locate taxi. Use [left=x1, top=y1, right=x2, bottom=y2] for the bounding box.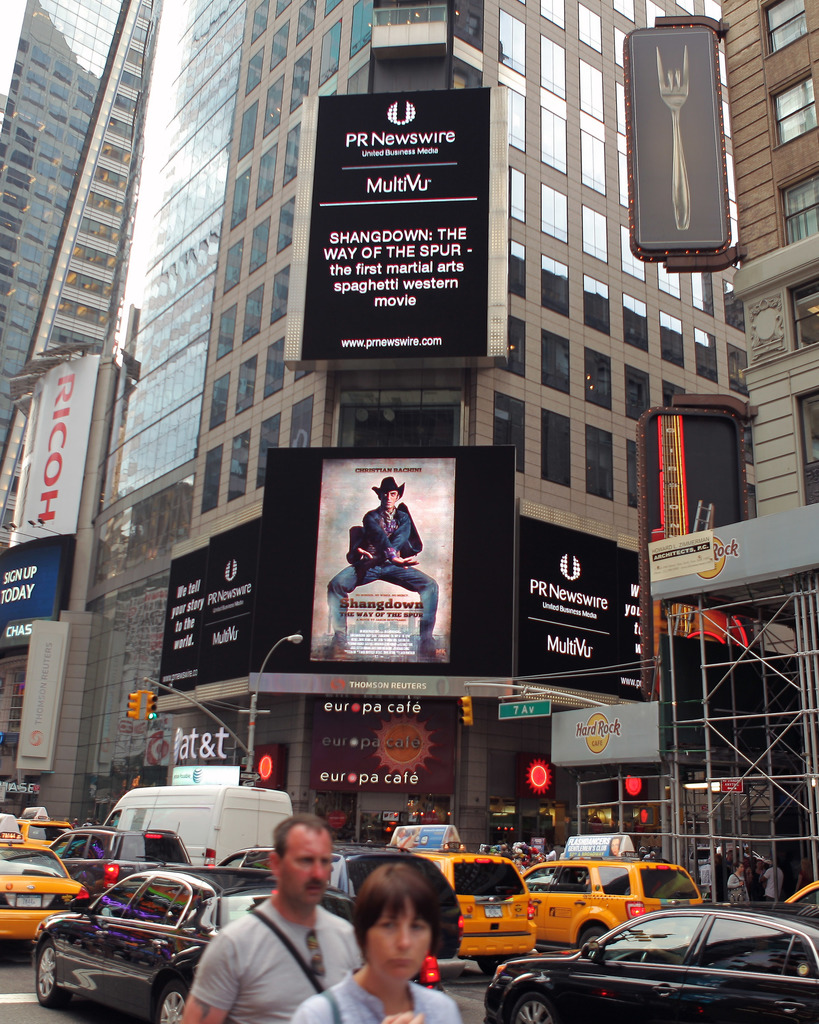
[left=779, top=877, right=818, bottom=909].
